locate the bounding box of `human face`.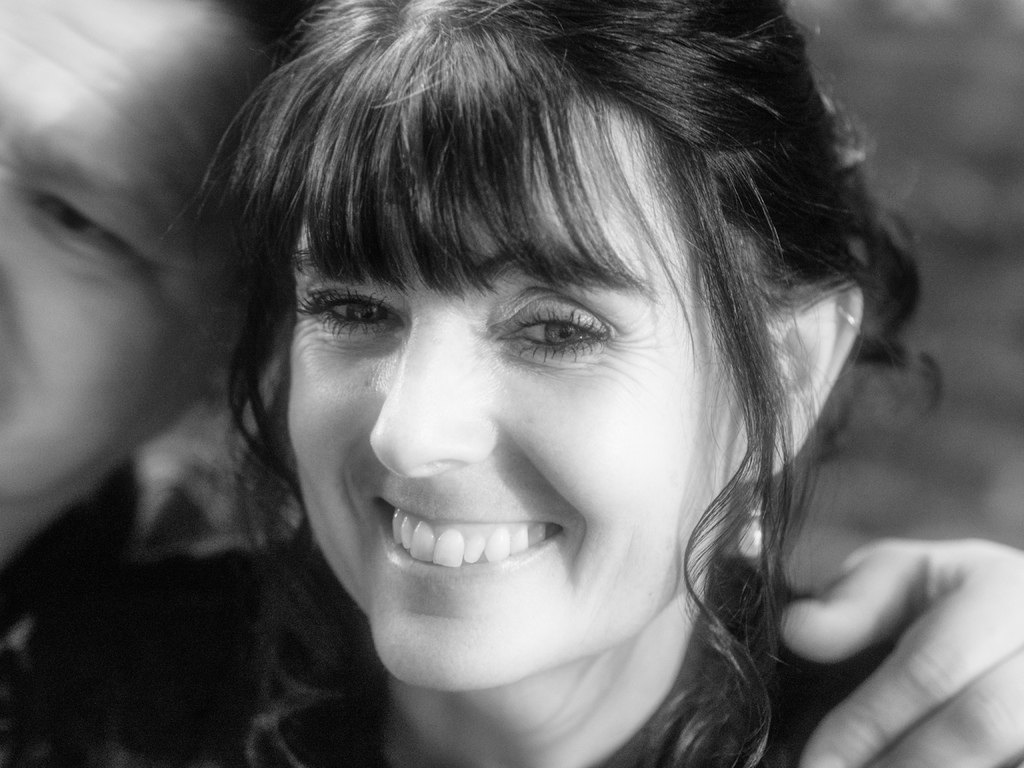
Bounding box: 3 0 281 575.
